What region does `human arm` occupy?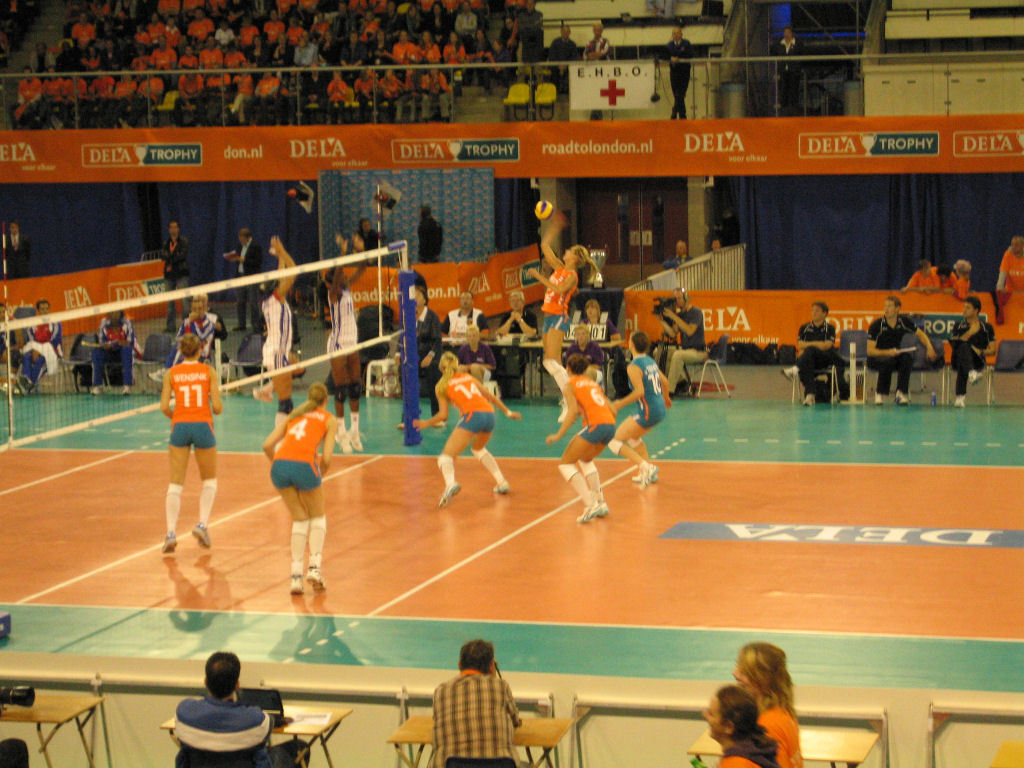
pyautogui.locateOnScreen(266, 78, 283, 95).
